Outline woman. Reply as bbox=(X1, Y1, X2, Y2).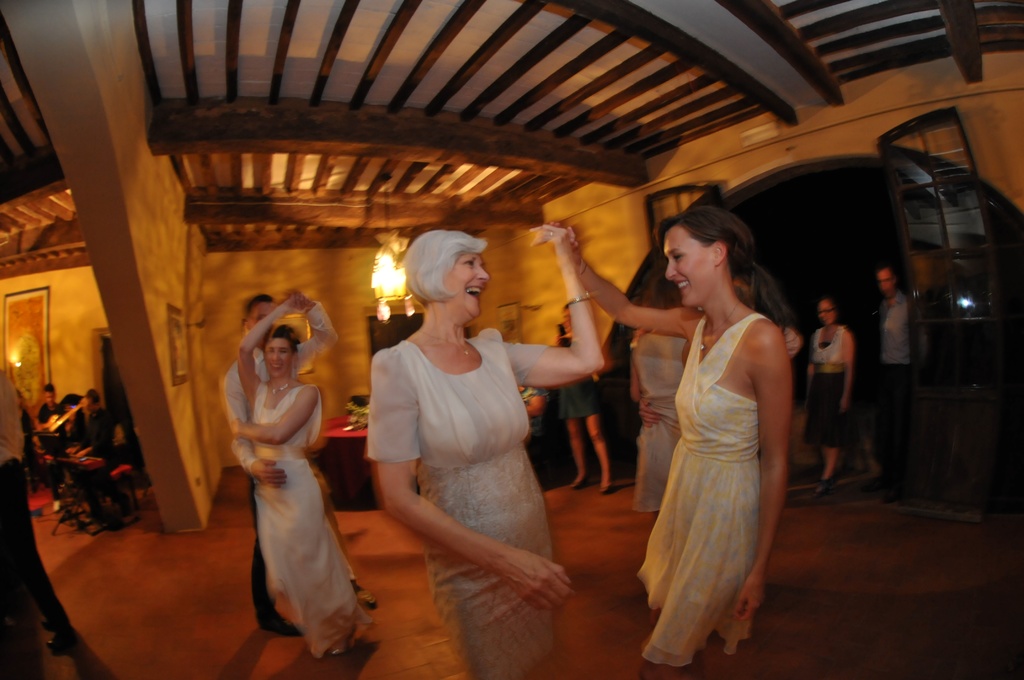
bbox=(633, 277, 688, 524).
